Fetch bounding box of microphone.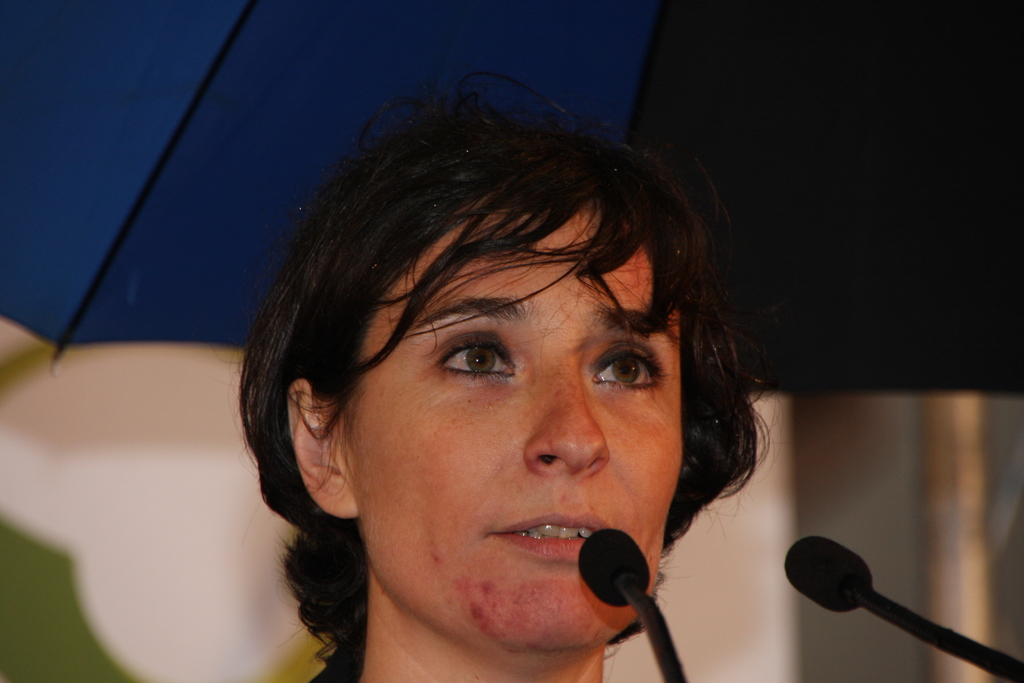
Bbox: Rect(575, 529, 652, 605).
